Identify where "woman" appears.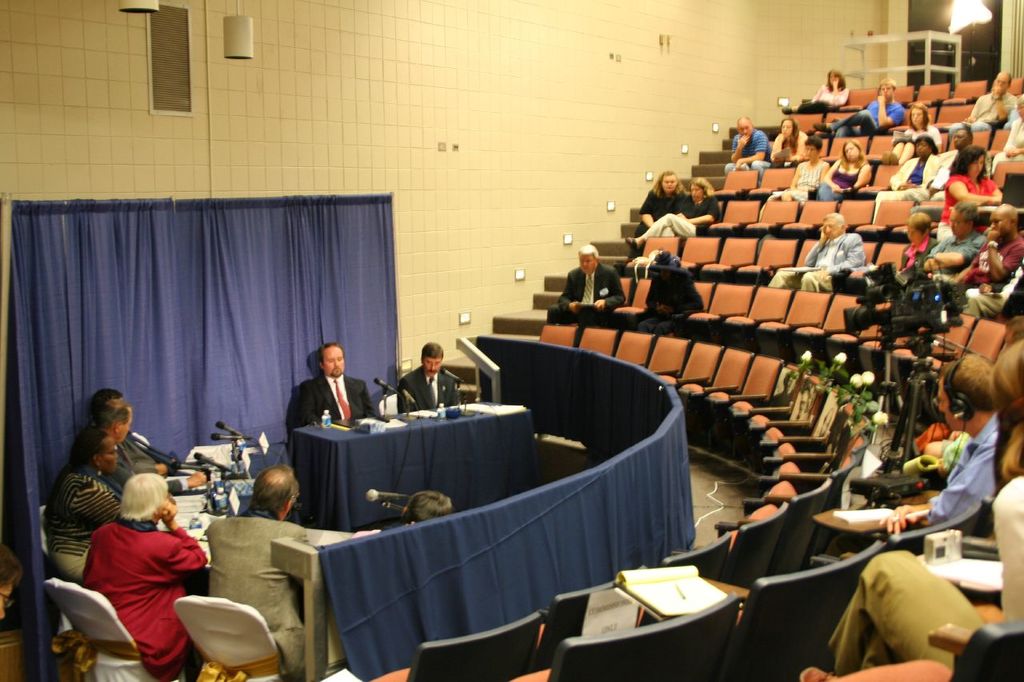
Appears at BBox(778, 70, 850, 115).
